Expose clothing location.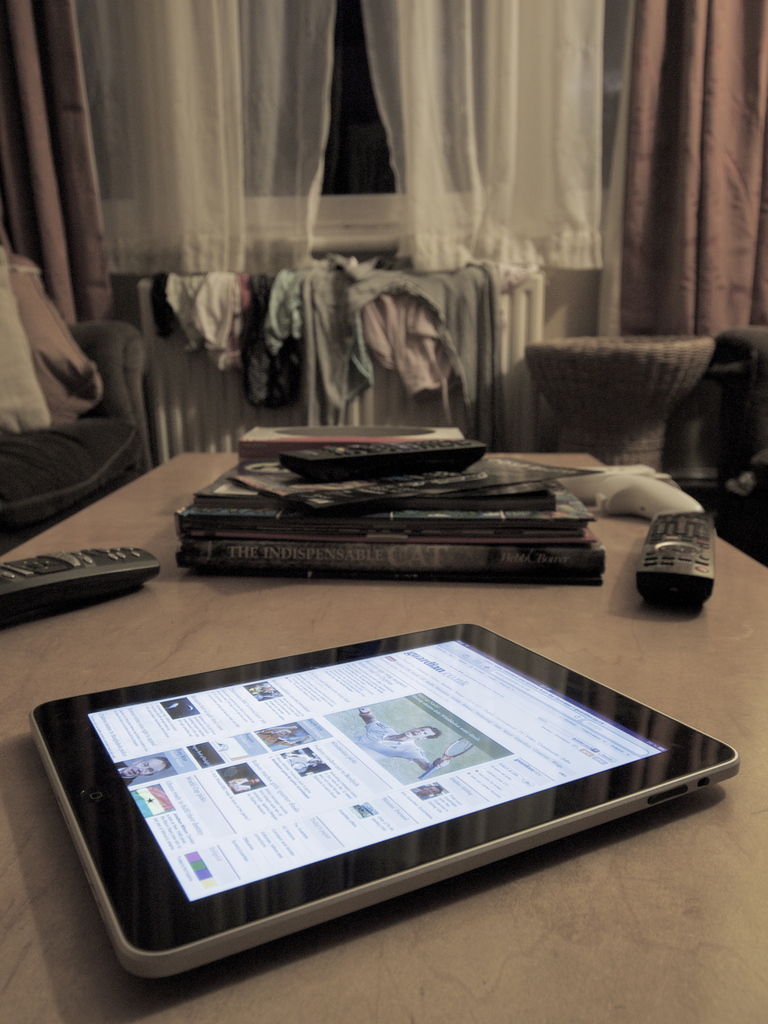
Exposed at [x1=231, y1=293, x2=281, y2=398].
